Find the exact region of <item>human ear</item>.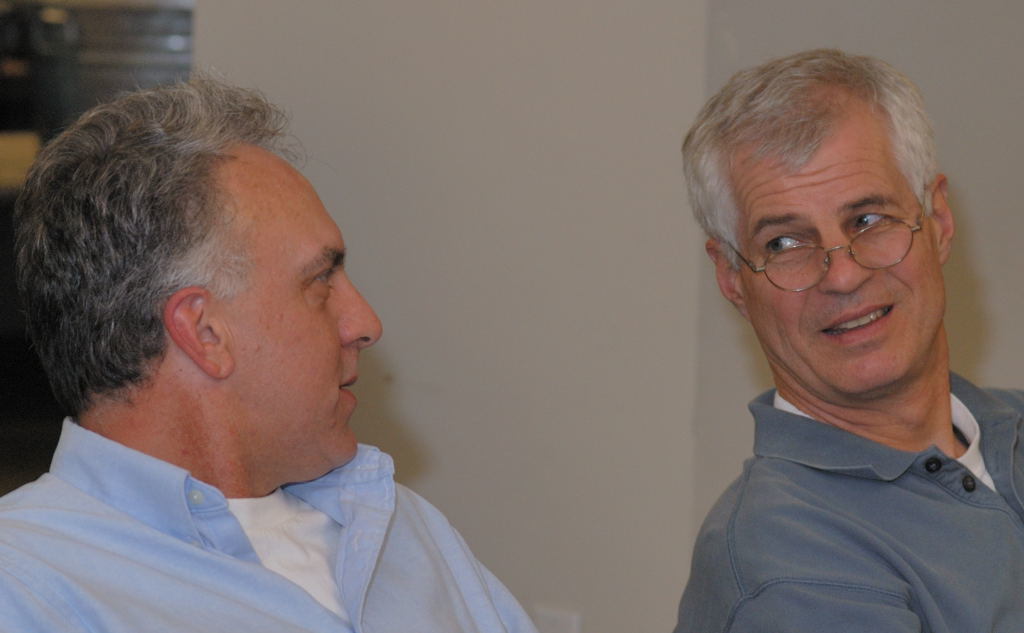
Exact region: (706, 242, 749, 320).
